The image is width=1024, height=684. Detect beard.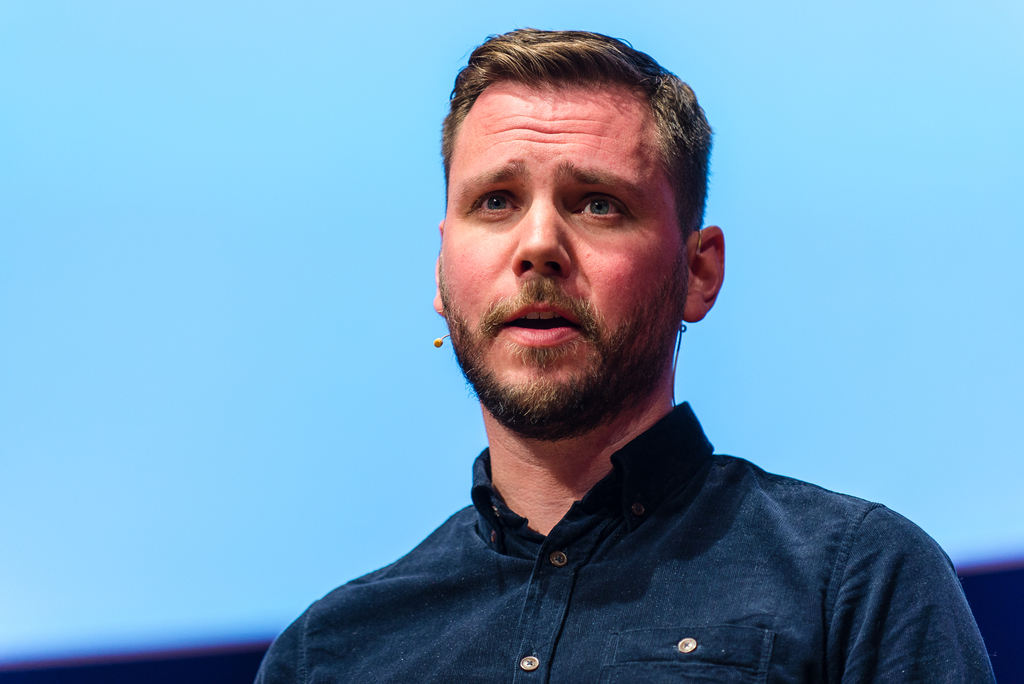
Detection: detection(464, 196, 685, 421).
